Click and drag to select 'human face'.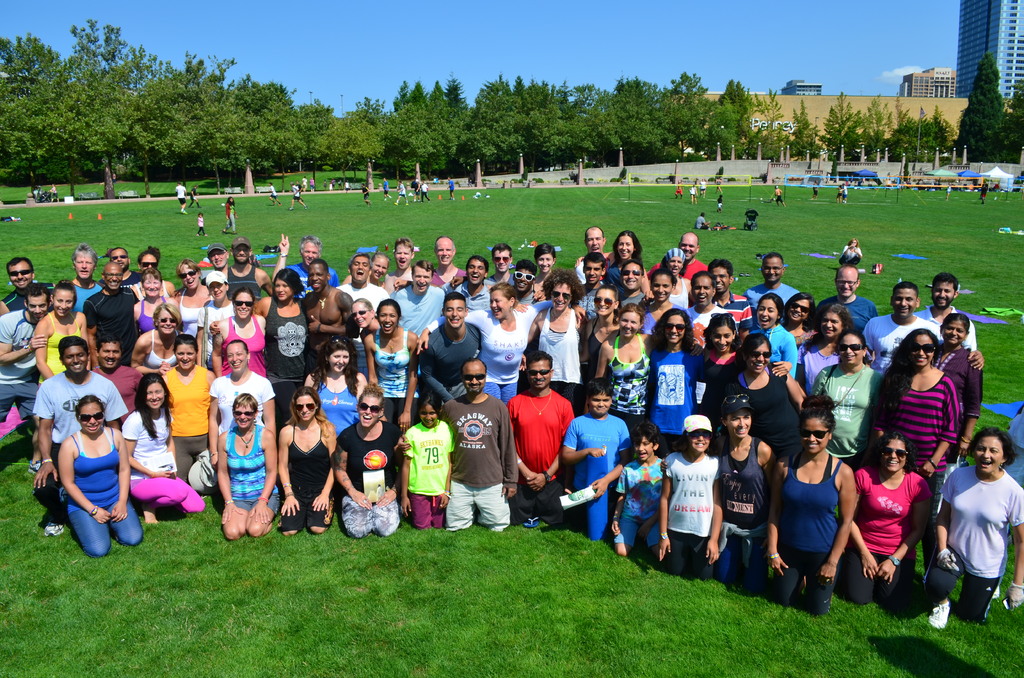
Selection: [left=375, top=310, right=396, bottom=333].
